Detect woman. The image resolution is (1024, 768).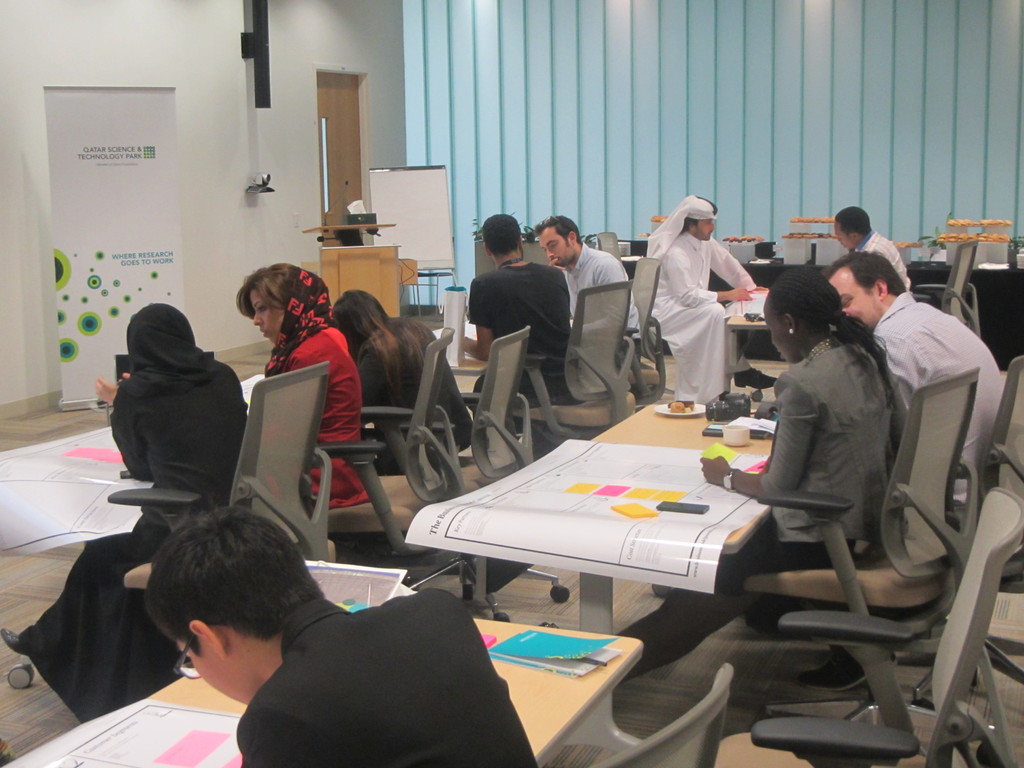
<region>616, 265, 898, 687</region>.
